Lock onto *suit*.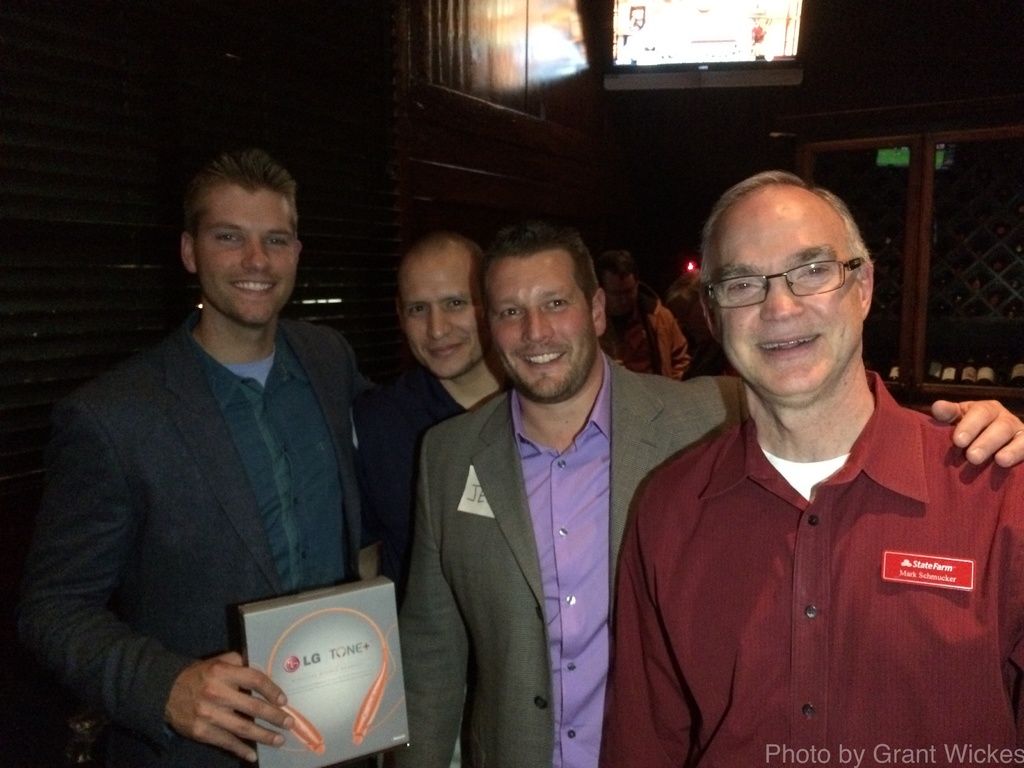
Locked: {"x1": 610, "y1": 298, "x2": 1023, "y2": 753}.
